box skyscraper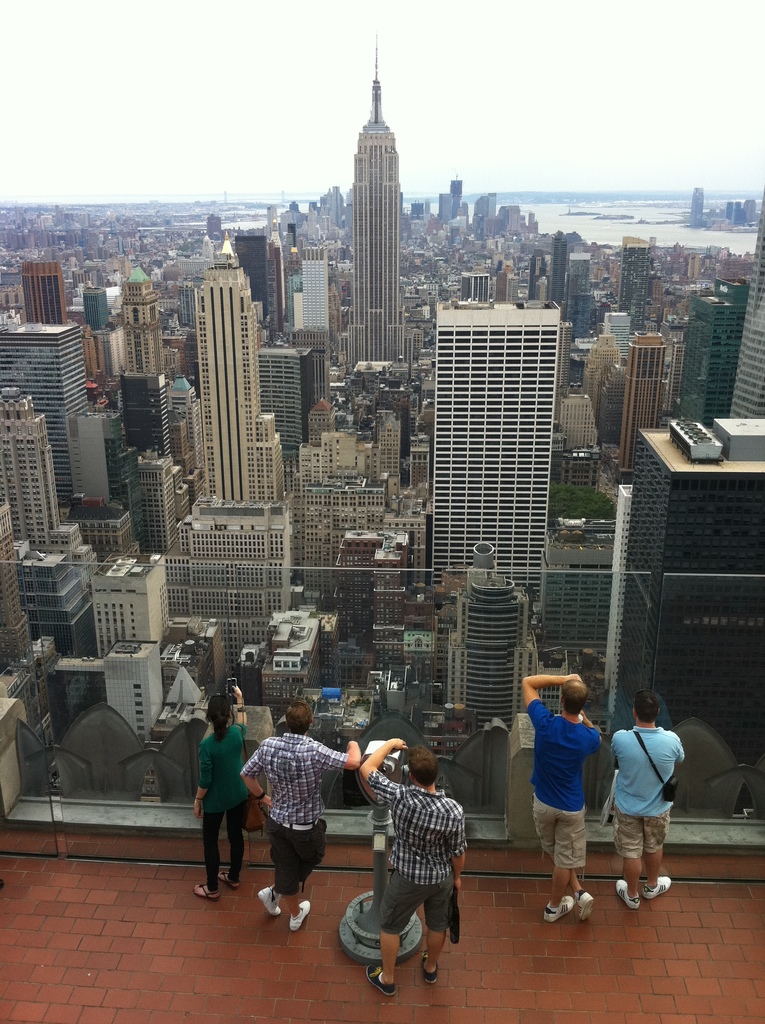
27/252/67/326
